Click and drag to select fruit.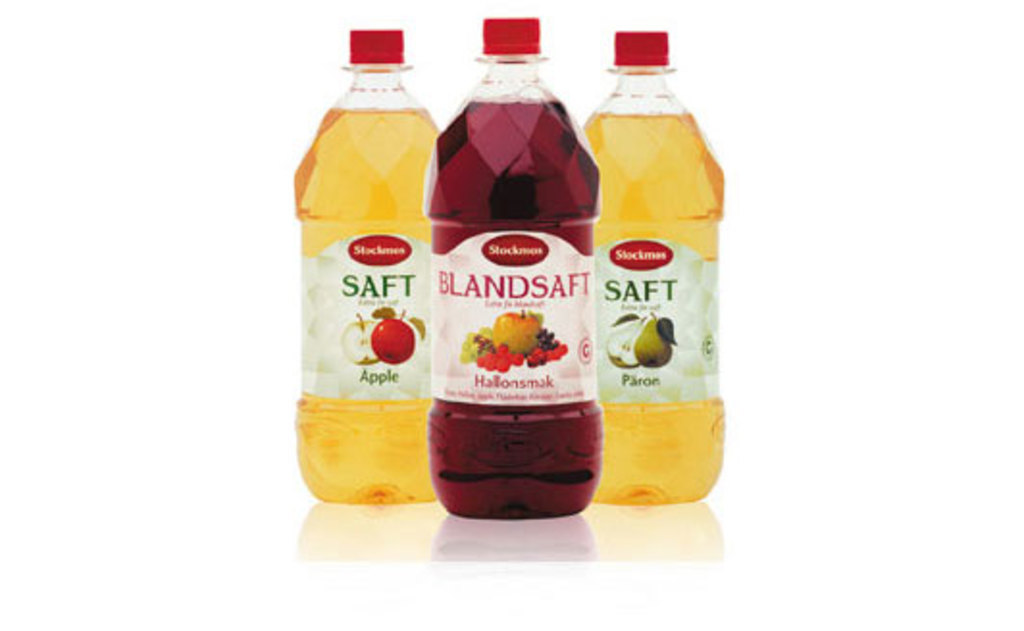
Selection: bbox(368, 306, 398, 327).
